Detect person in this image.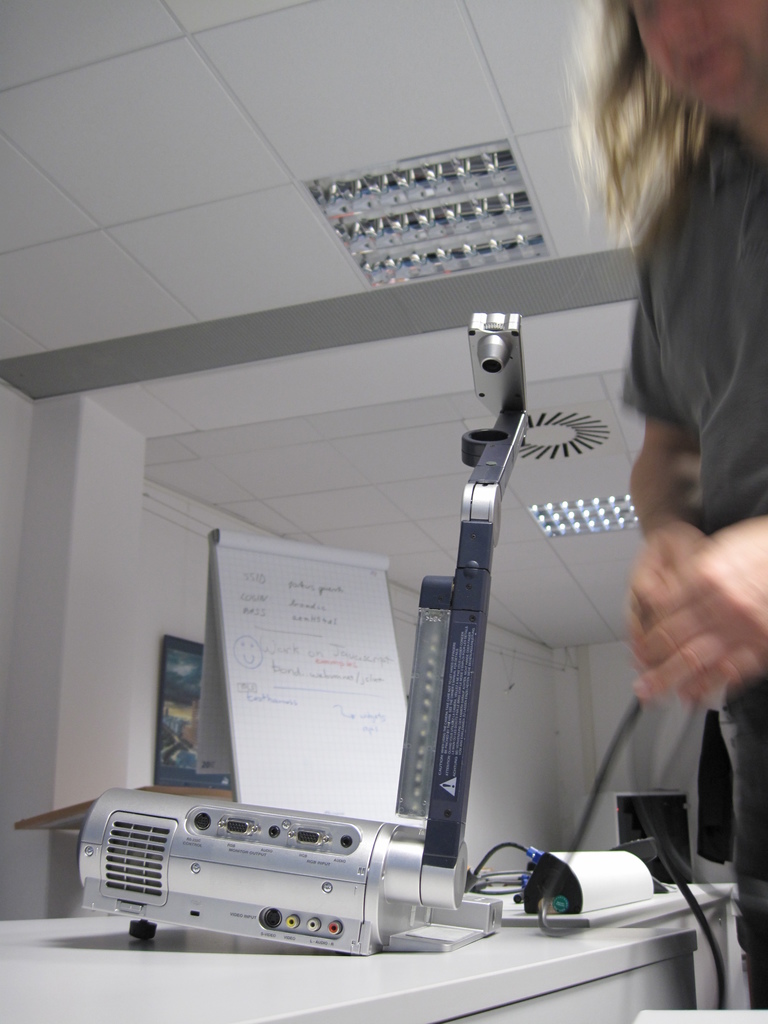
Detection: bbox=(566, 0, 767, 1007).
